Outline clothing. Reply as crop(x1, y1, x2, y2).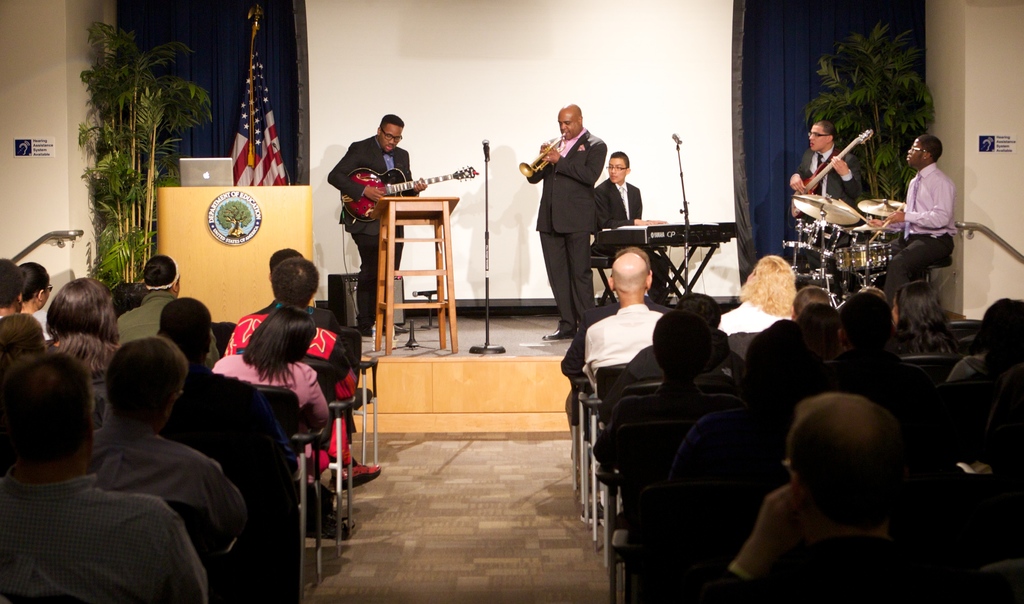
crop(538, 117, 610, 334).
